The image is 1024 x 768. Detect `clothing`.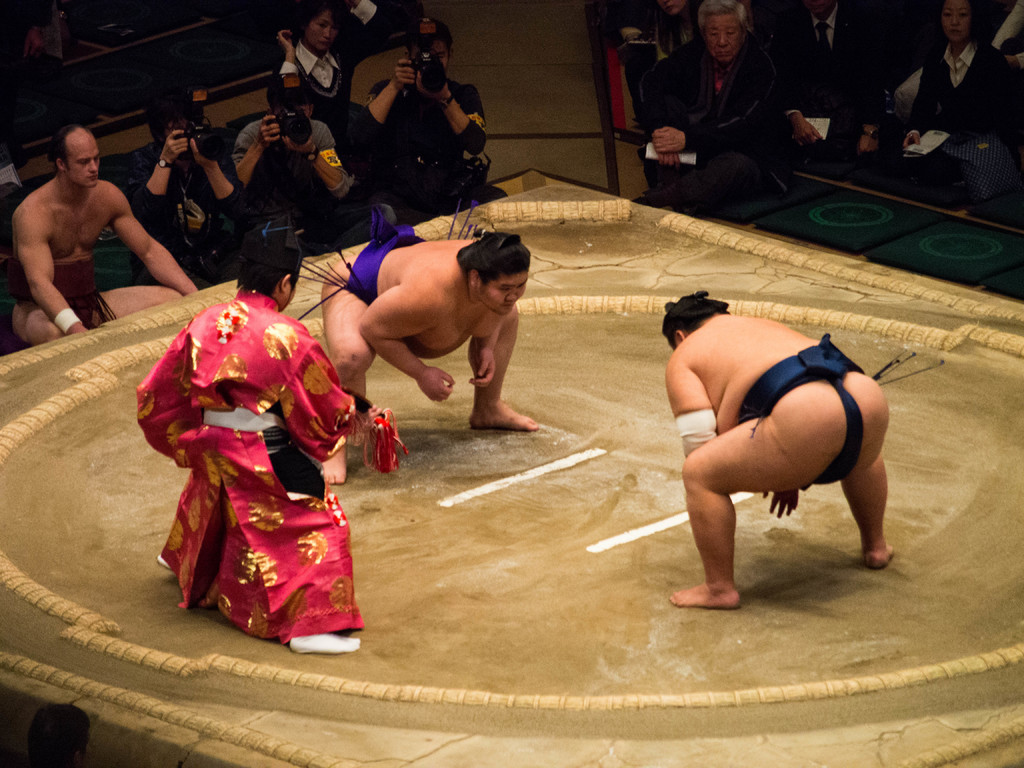
Detection: (153,279,376,633).
